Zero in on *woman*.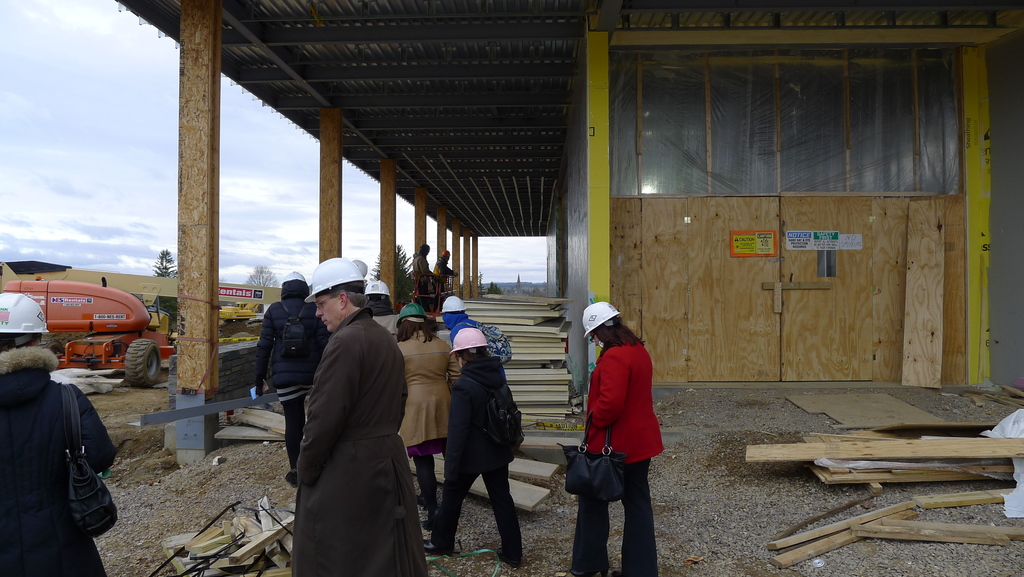
Zeroed in: l=559, t=297, r=673, b=565.
